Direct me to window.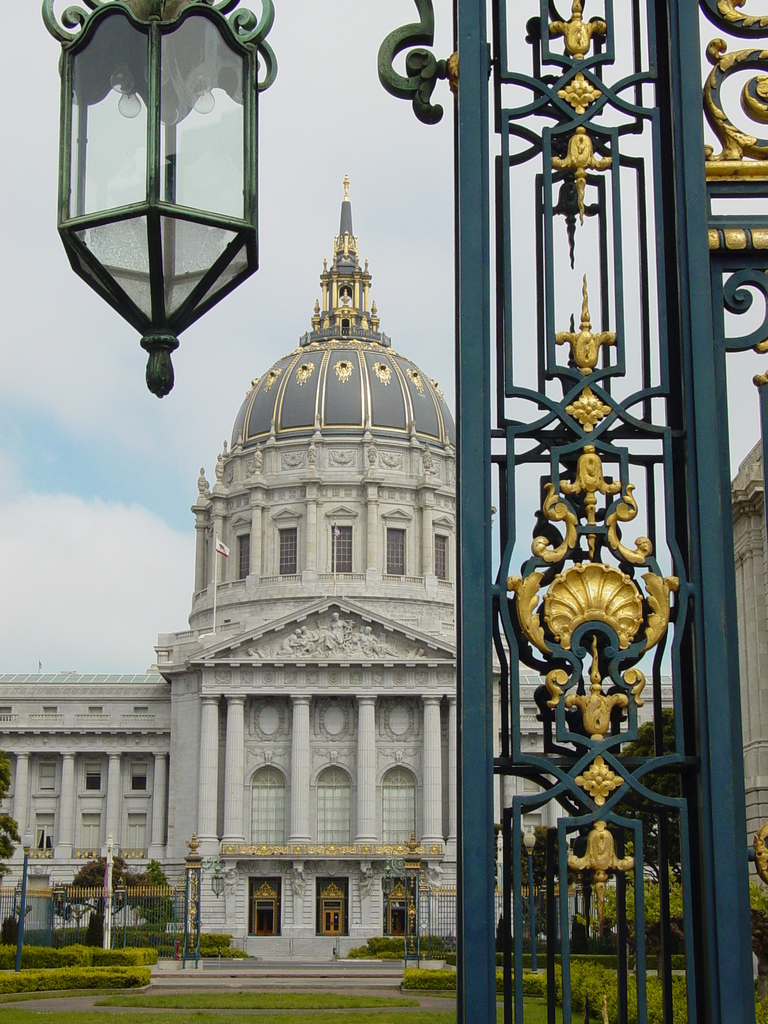
Direction: crop(252, 769, 285, 851).
